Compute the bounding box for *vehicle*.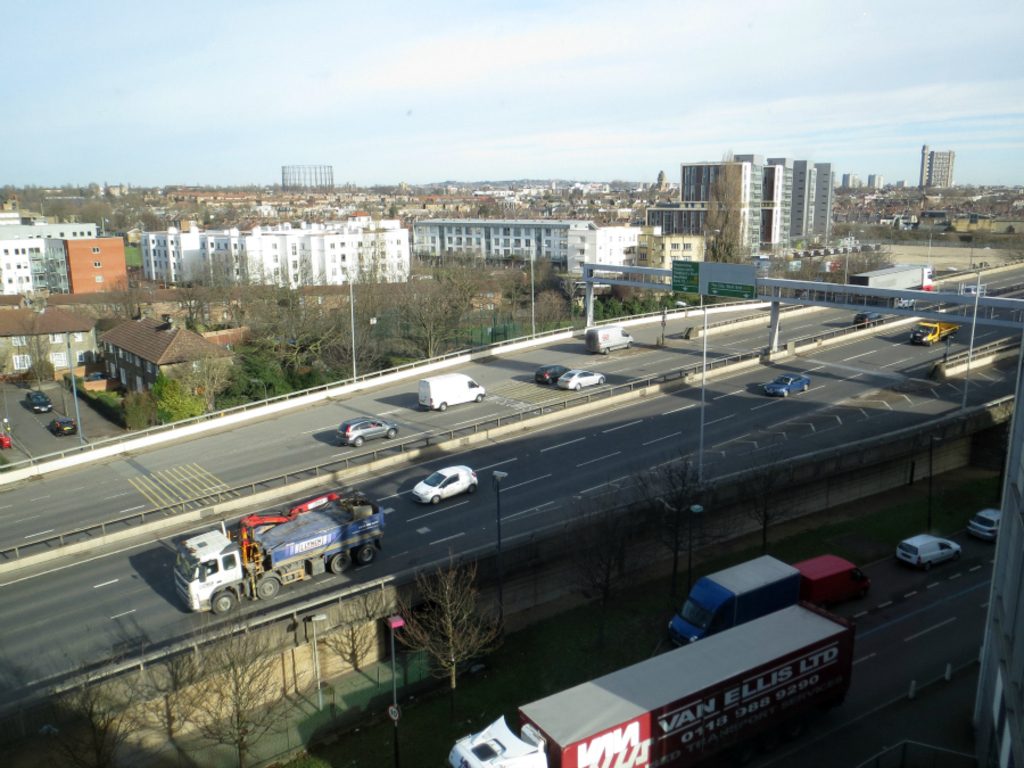
crop(422, 372, 488, 414).
